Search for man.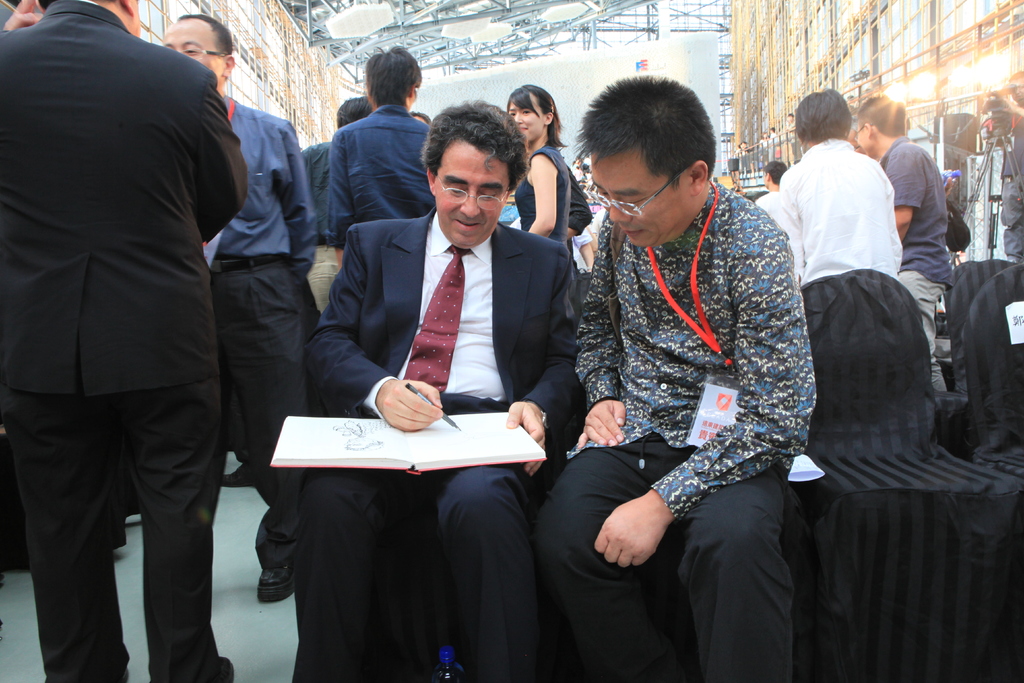
Found at BBox(320, 47, 458, 245).
